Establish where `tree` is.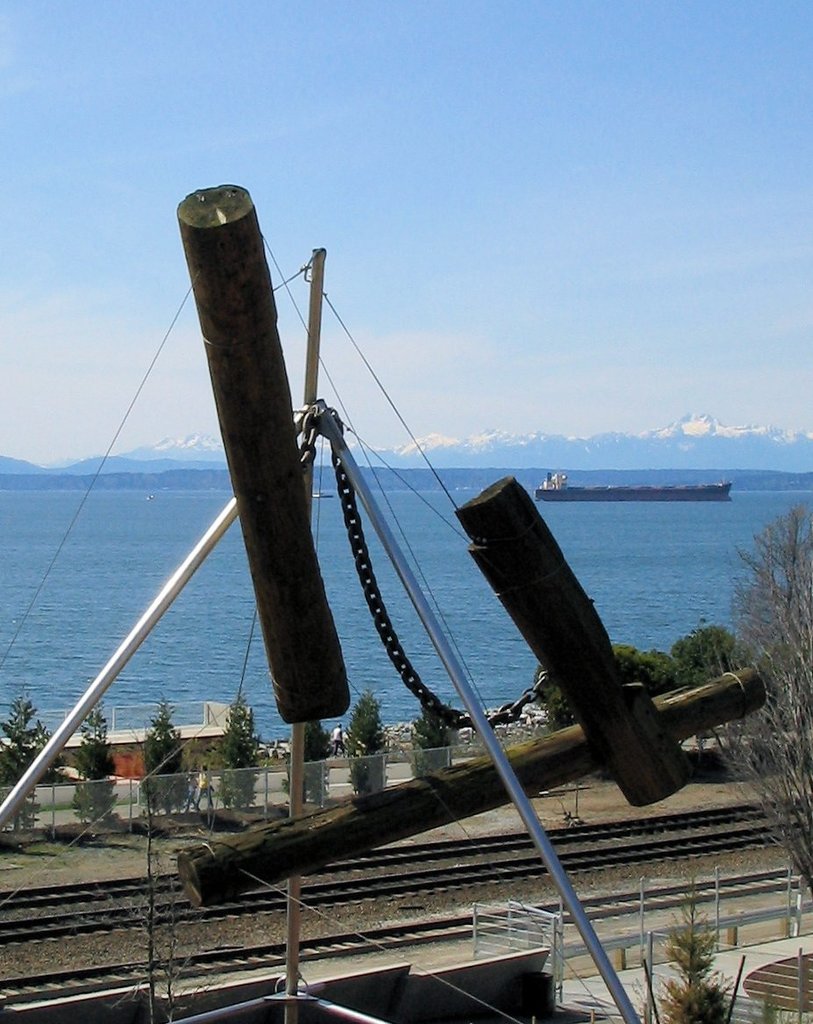
Established at bbox=(64, 694, 139, 835).
